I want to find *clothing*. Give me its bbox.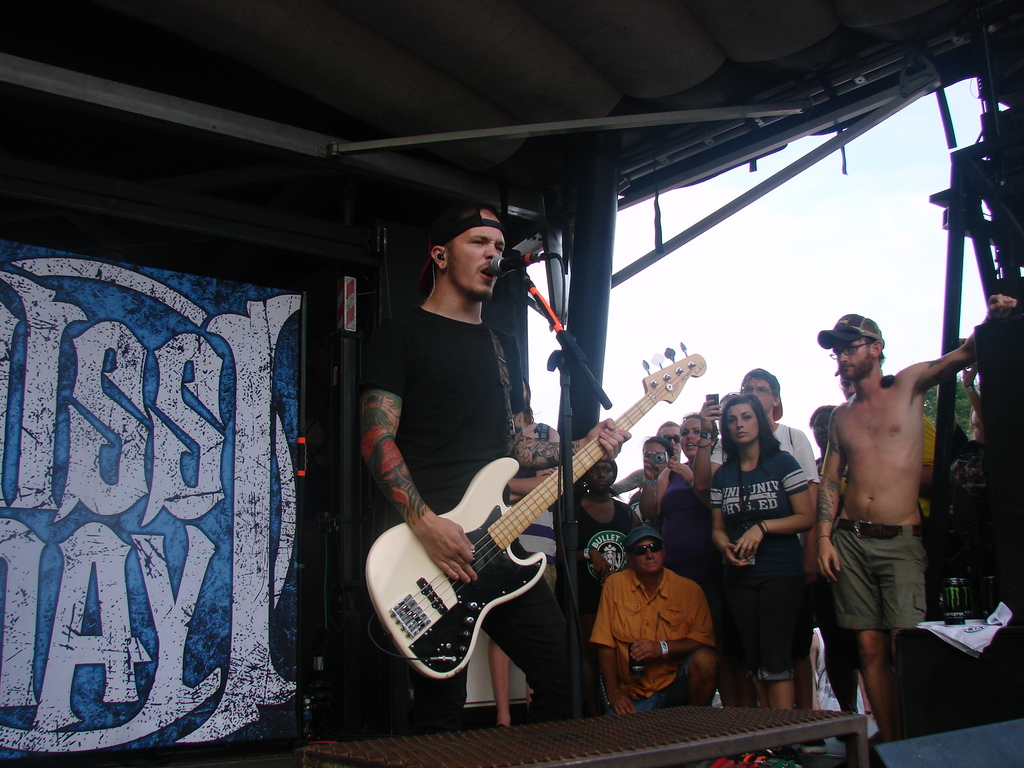
[708,421,820,488].
